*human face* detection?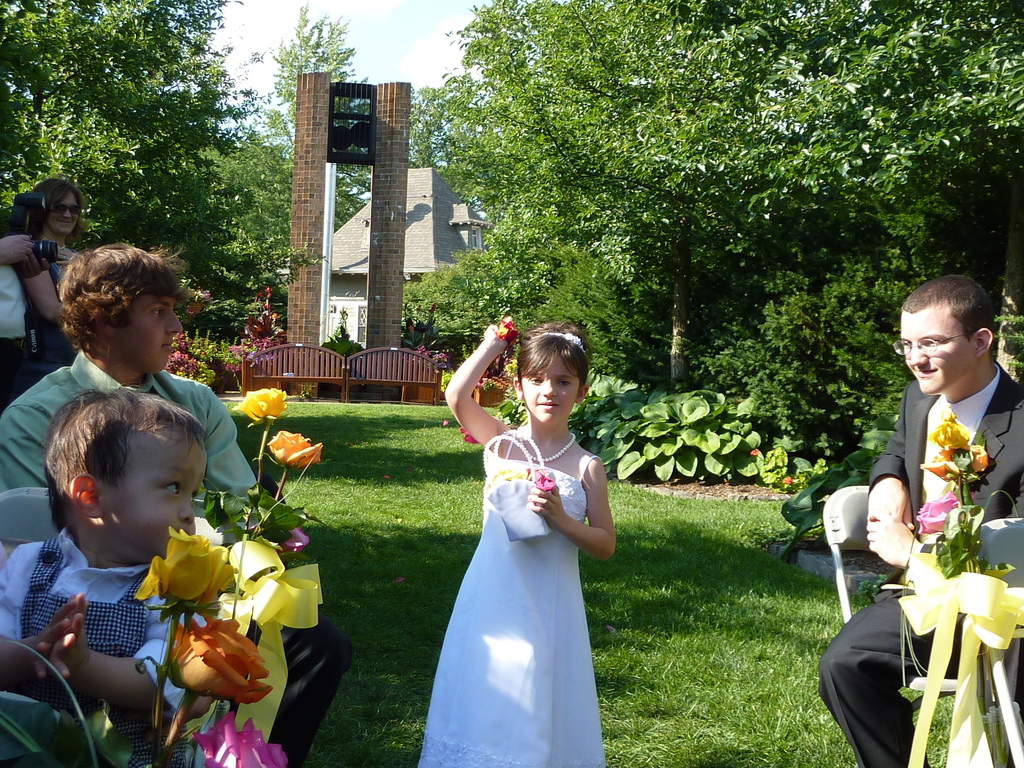
rect(129, 289, 179, 365)
